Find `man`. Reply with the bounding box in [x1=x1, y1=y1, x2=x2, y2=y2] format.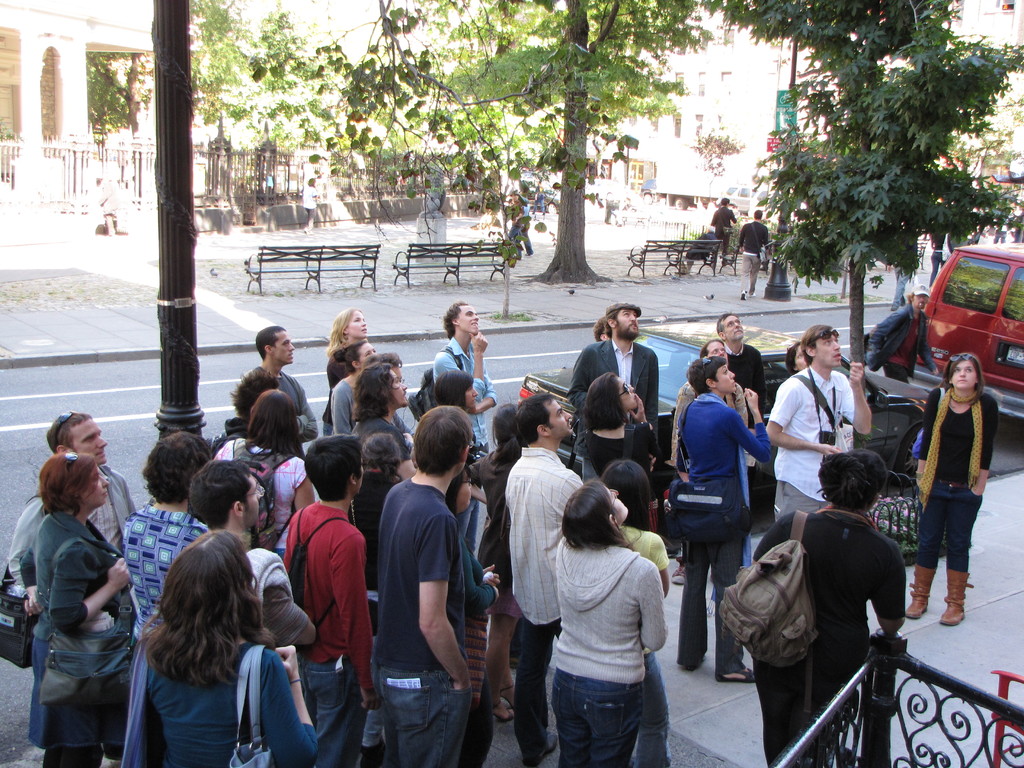
[x1=358, y1=351, x2=417, y2=431].
